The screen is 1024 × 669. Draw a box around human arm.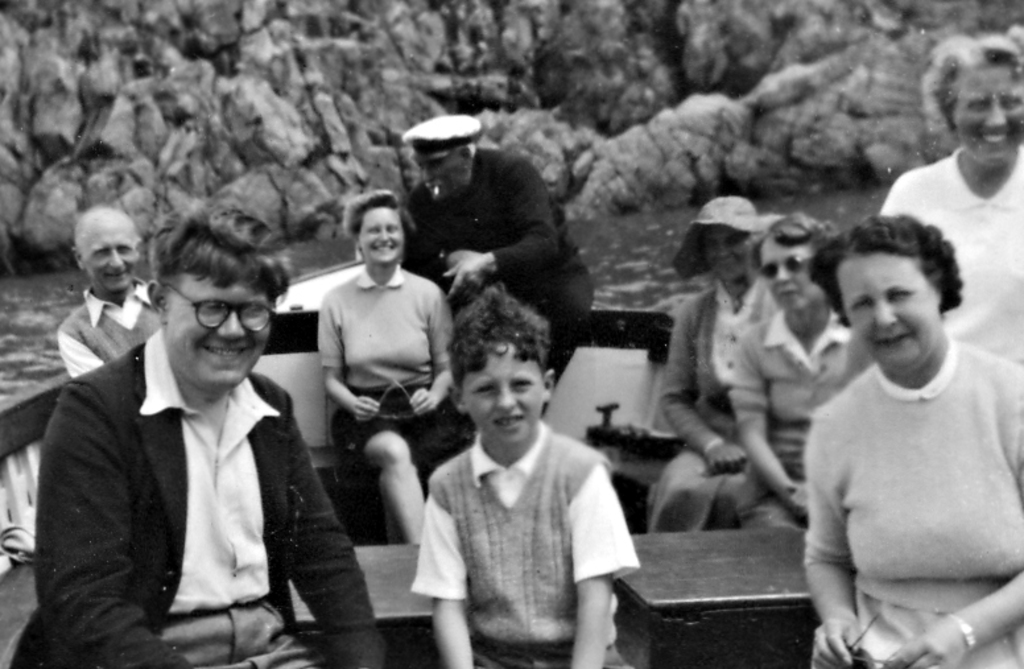
x1=727, y1=318, x2=805, y2=515.
